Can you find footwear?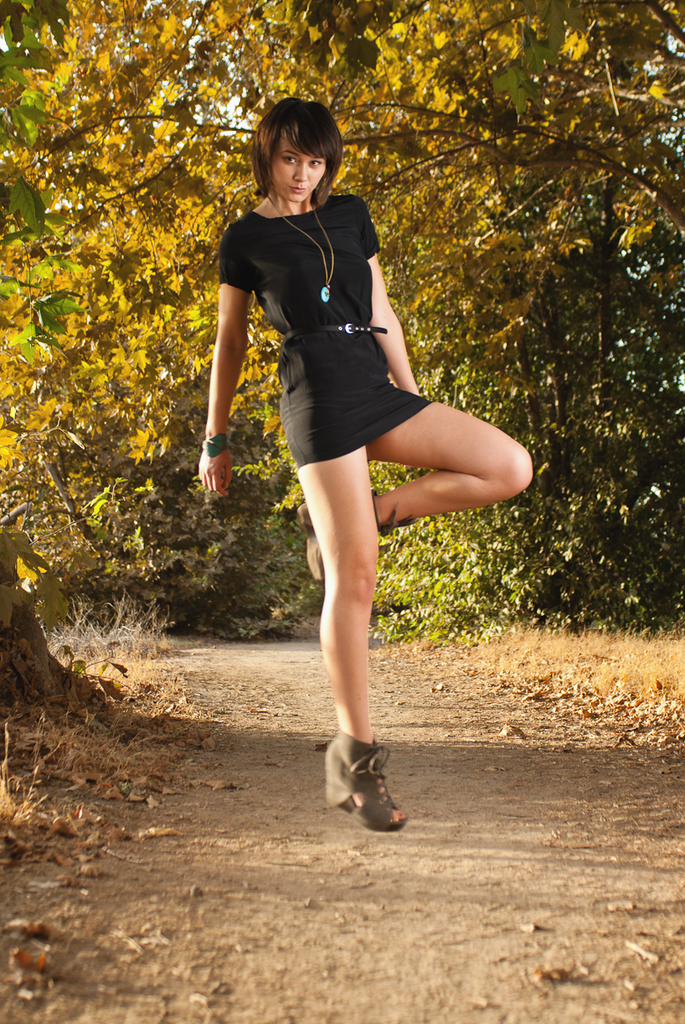
Yes, bounding box: rect(298, 485, 413, 580).
